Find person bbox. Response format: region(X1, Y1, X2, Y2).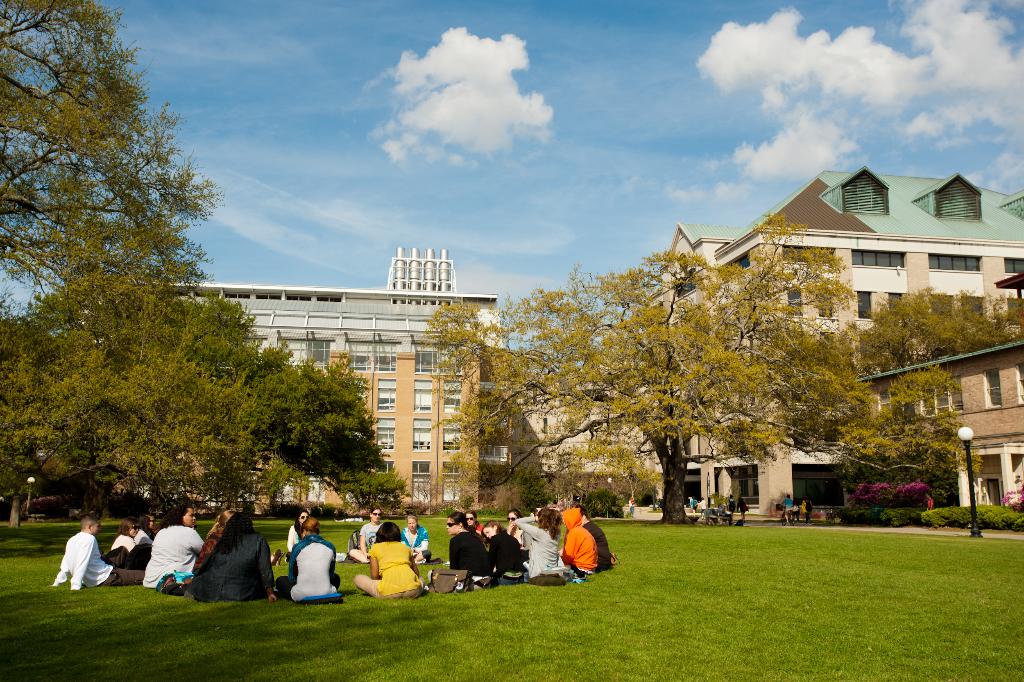
region(445, 510, 495, 590).
